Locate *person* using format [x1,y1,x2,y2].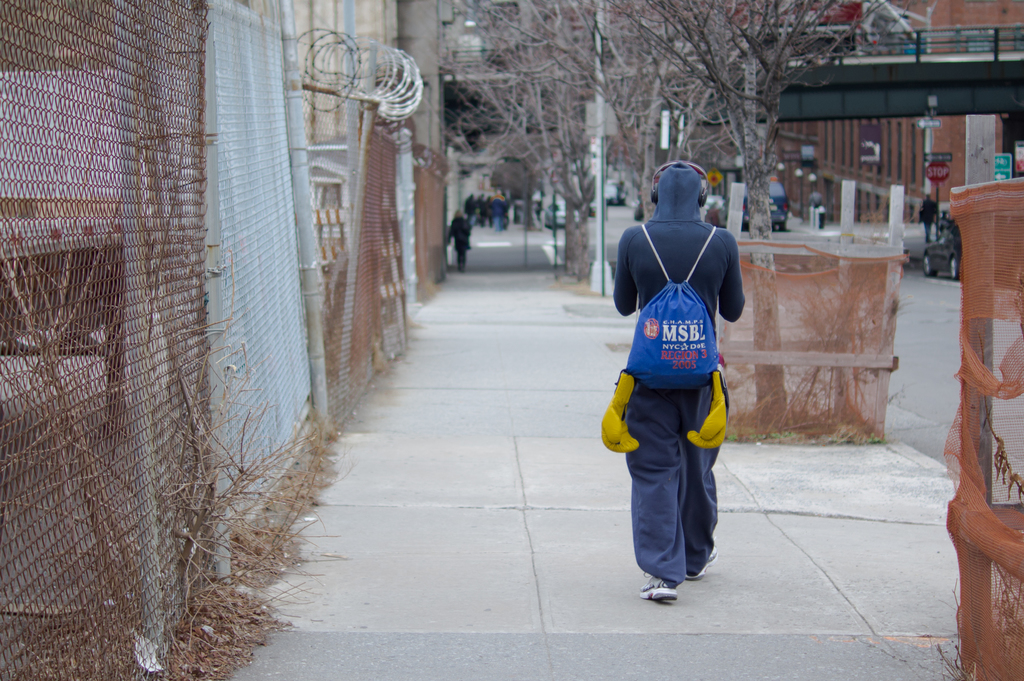
[609,166,748,591].
